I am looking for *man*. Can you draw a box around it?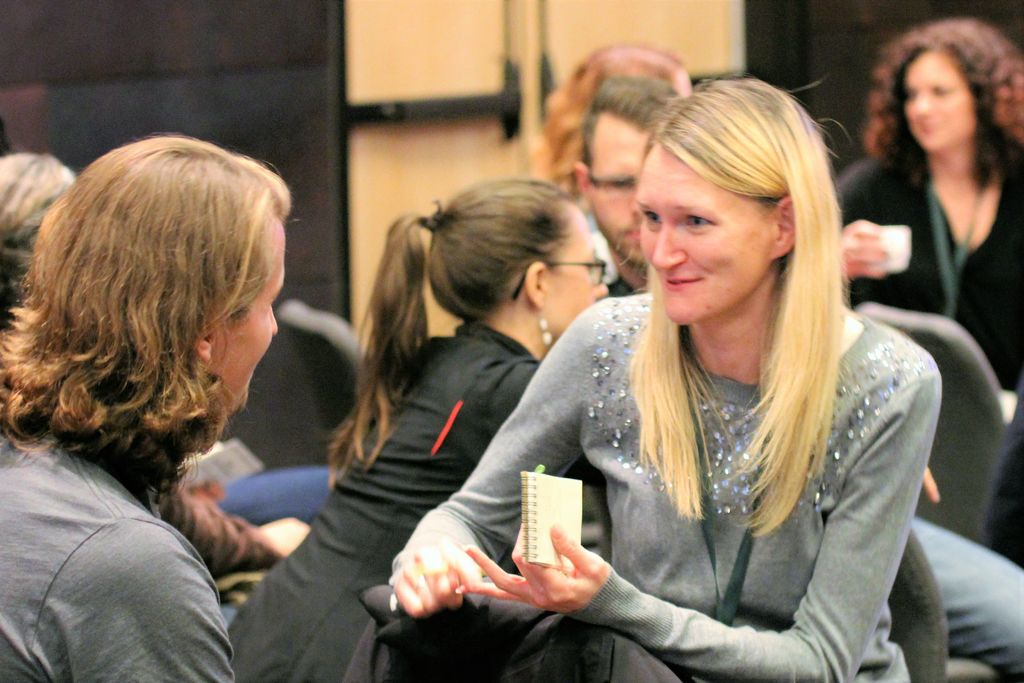
Sure, the bounding box is [0, 136, 296, 682].
